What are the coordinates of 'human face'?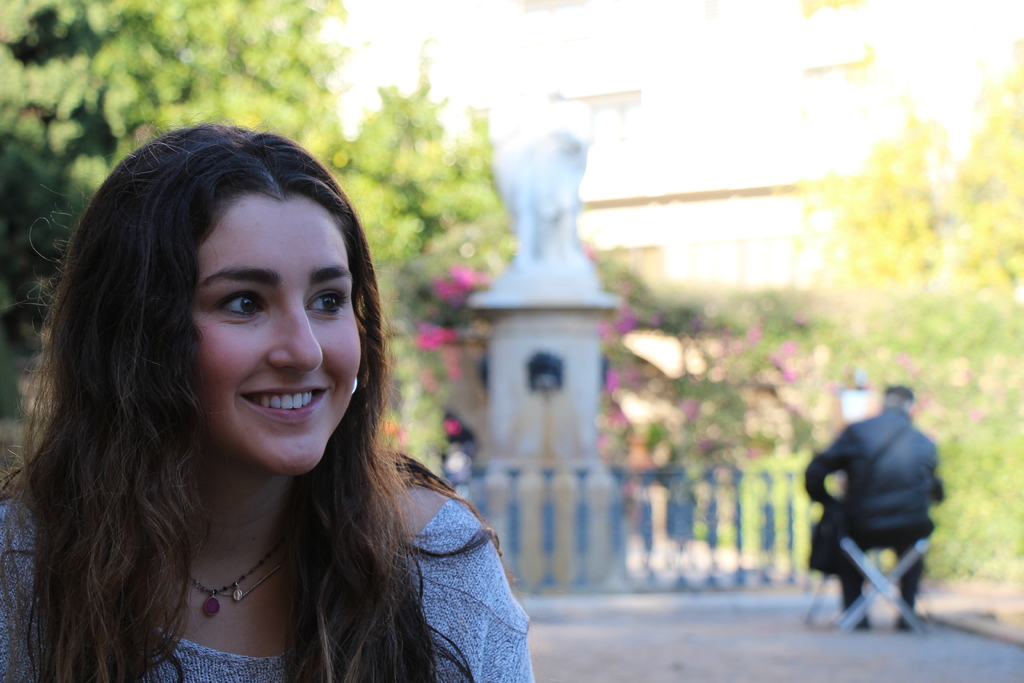
bbox=[195, 188, 364, 482].
